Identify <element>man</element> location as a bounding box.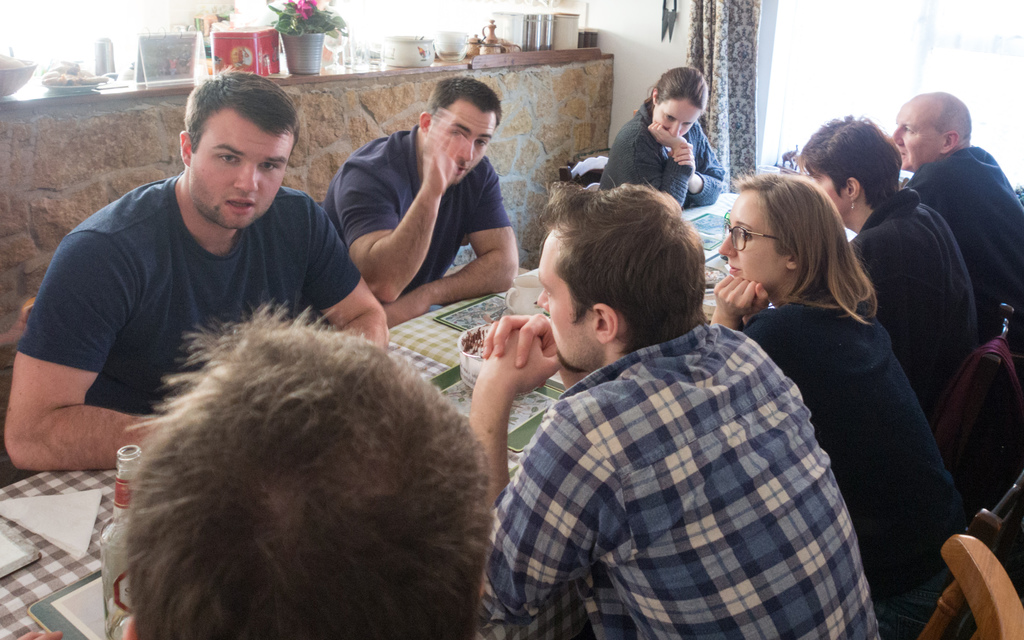
locate(463, 175, 879, 639).
